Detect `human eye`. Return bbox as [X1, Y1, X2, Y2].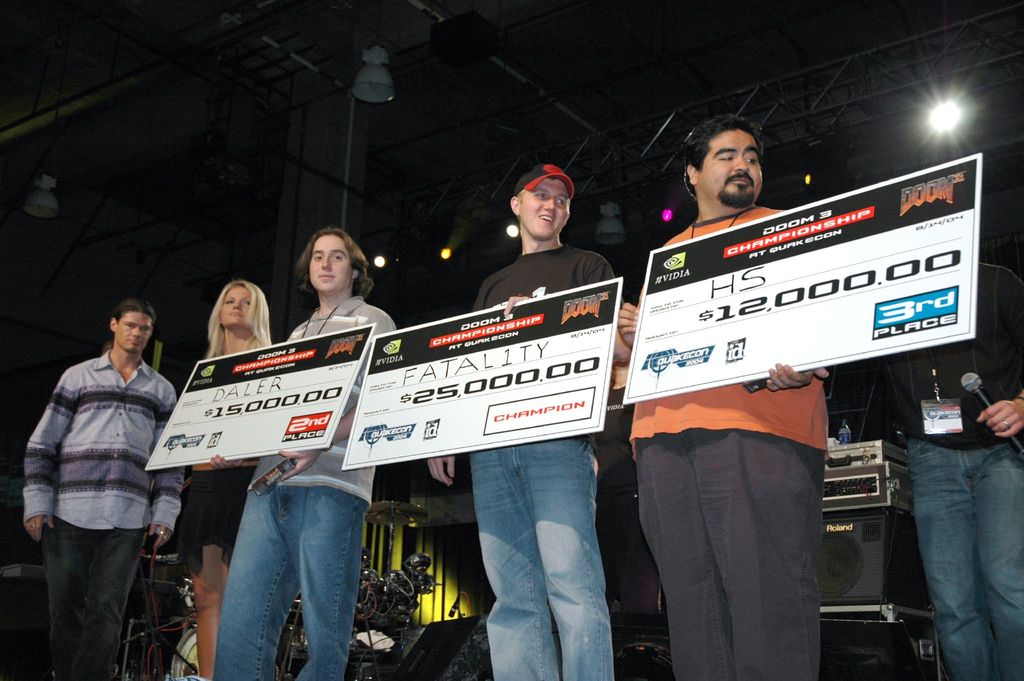
[716, 151, 735, 161].
